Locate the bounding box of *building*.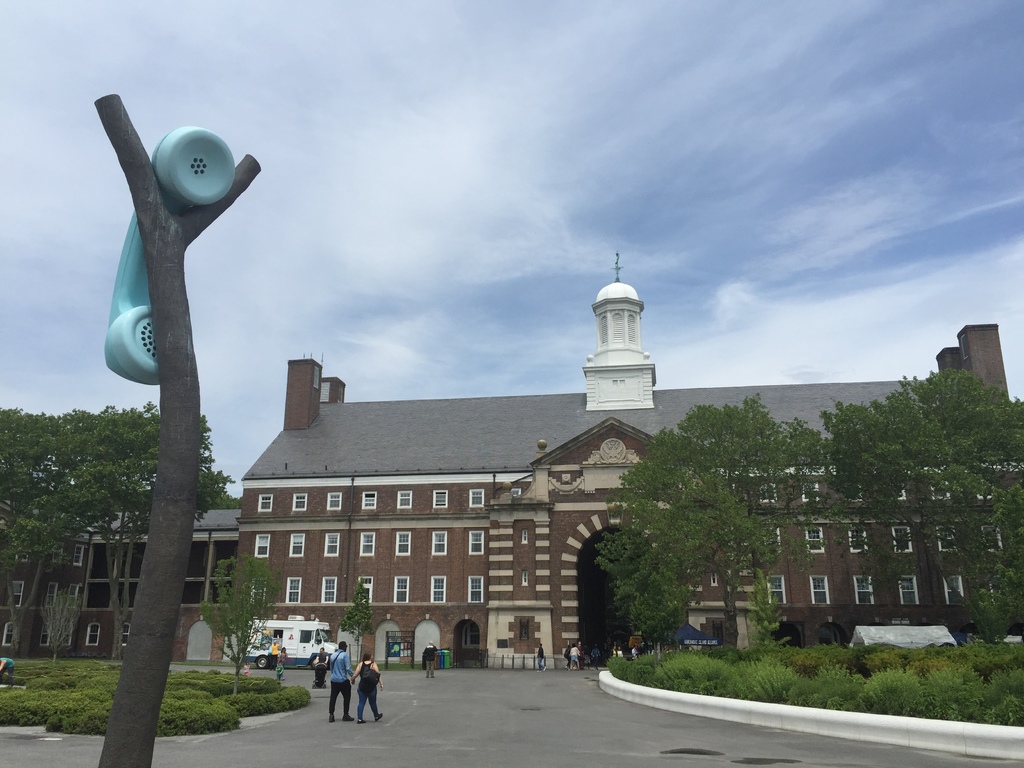
Bounding box: bbox(0, 248, 1023, 668).
